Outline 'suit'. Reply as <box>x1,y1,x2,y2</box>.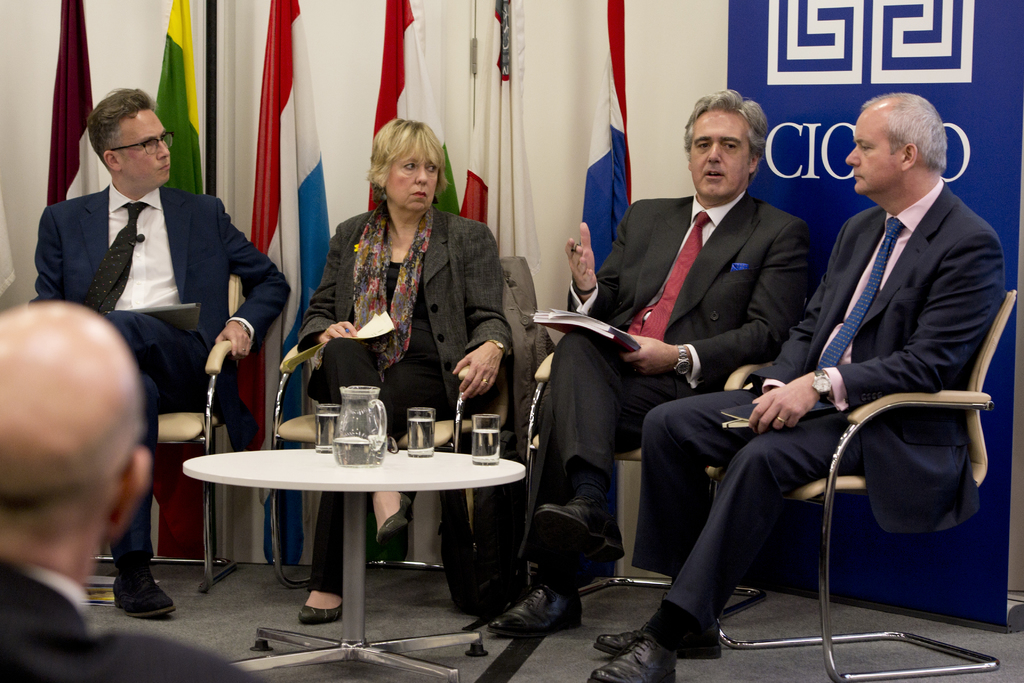
<box>630,183,1005,629</box>.
